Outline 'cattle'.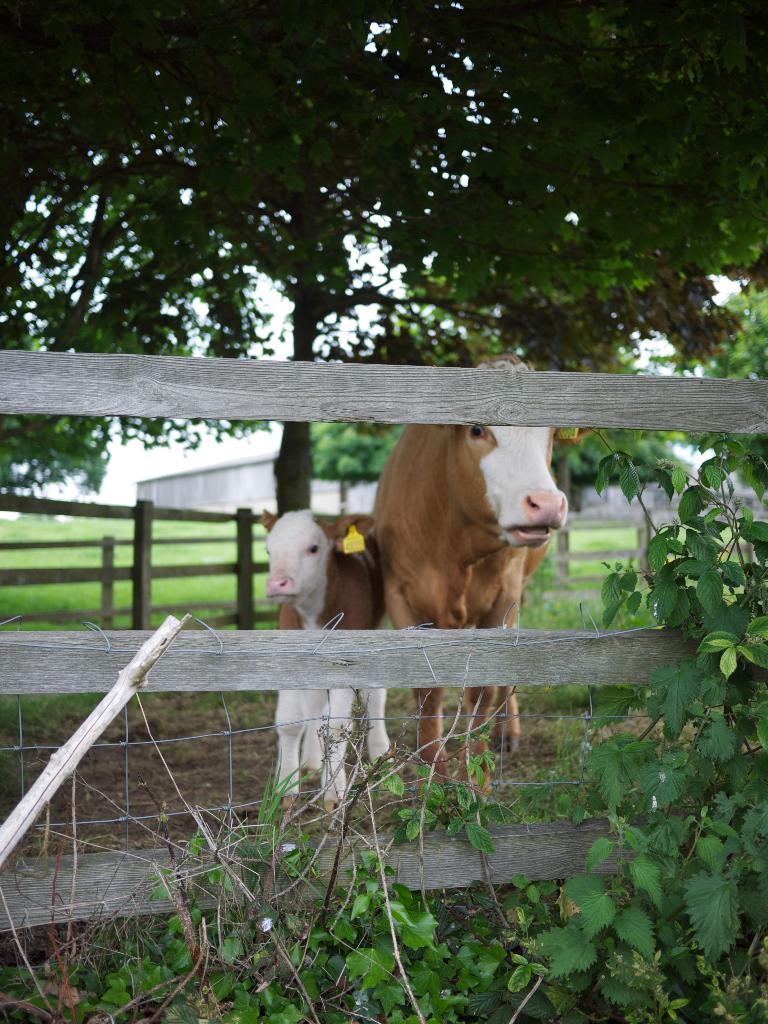
Outline: box=[261, 504, 394, 822].
